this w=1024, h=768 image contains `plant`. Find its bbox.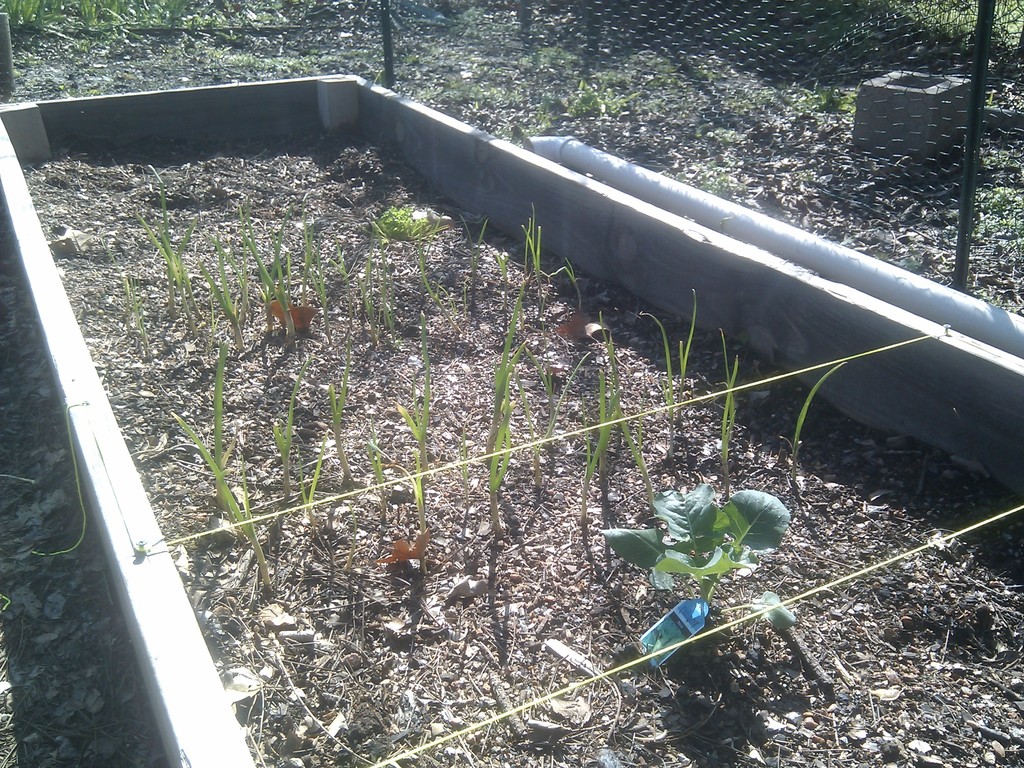
x1=122, y1=212, x2=200, y2=333.
